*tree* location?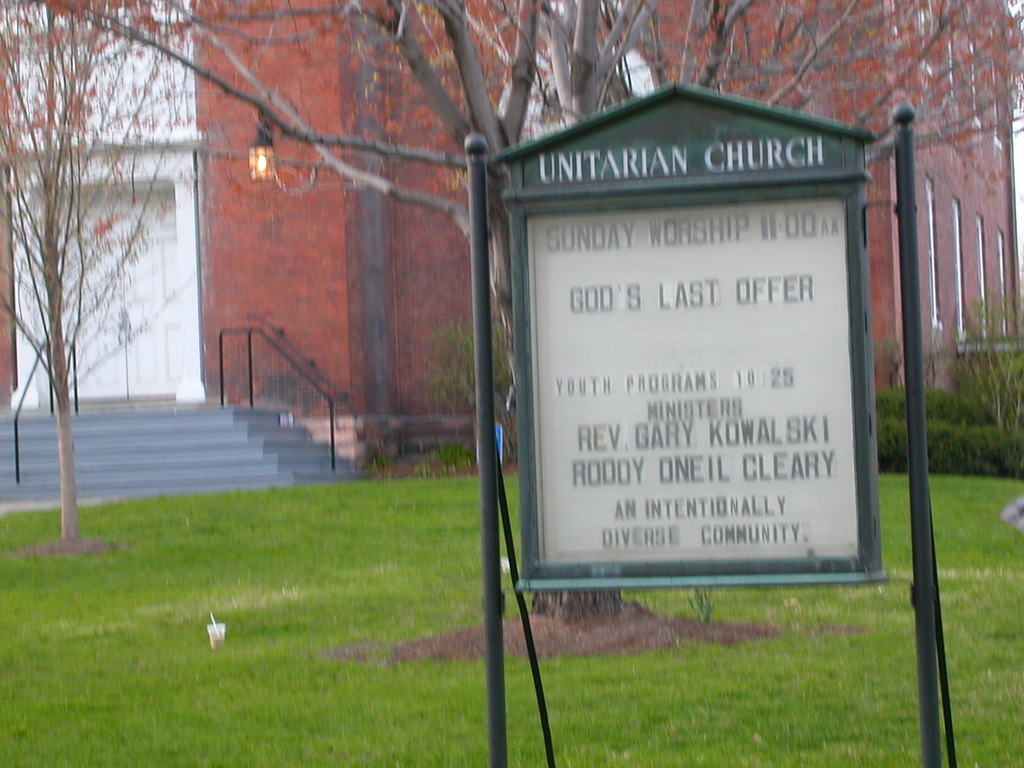
box(413, 307, 543, 471)
